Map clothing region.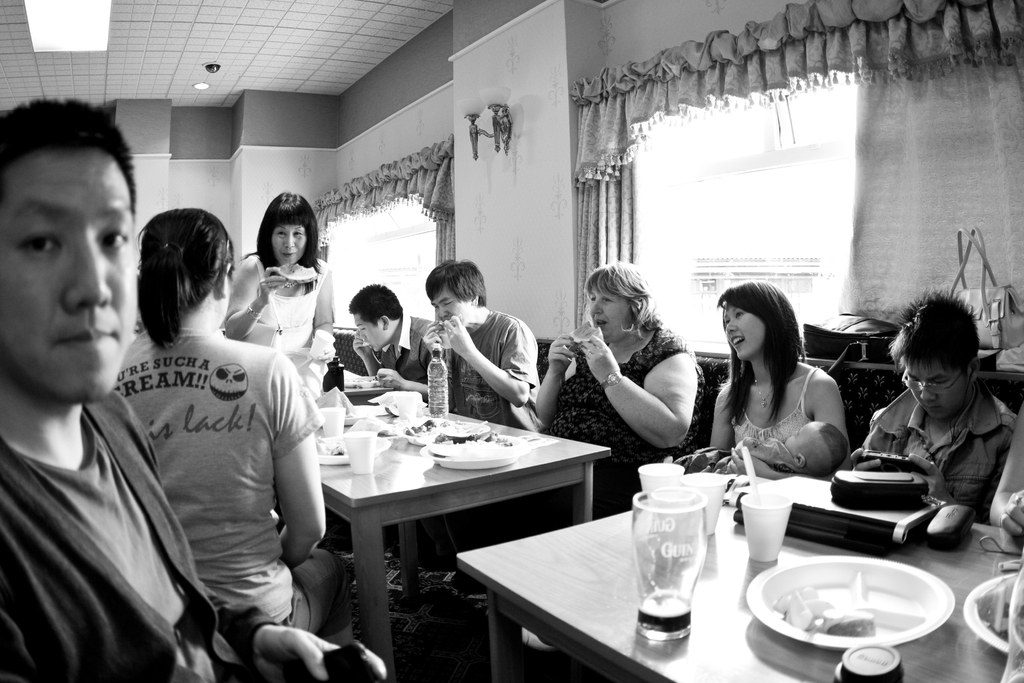
Mapped to x1=0 y1=388 x2=269 y2=682.
